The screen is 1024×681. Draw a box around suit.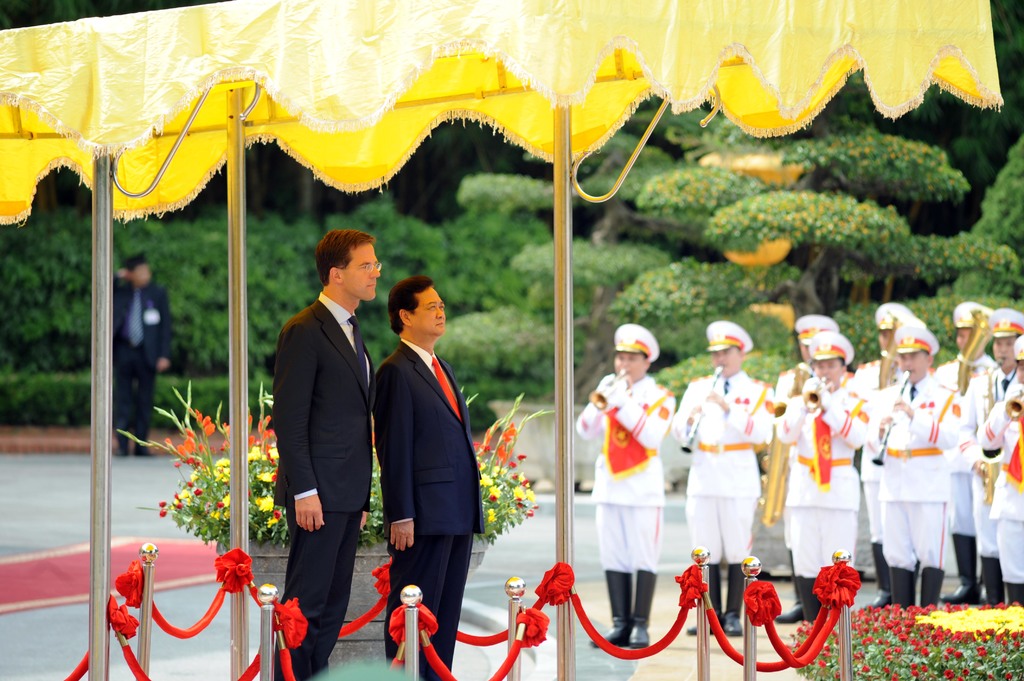
(113,277,170,446).
